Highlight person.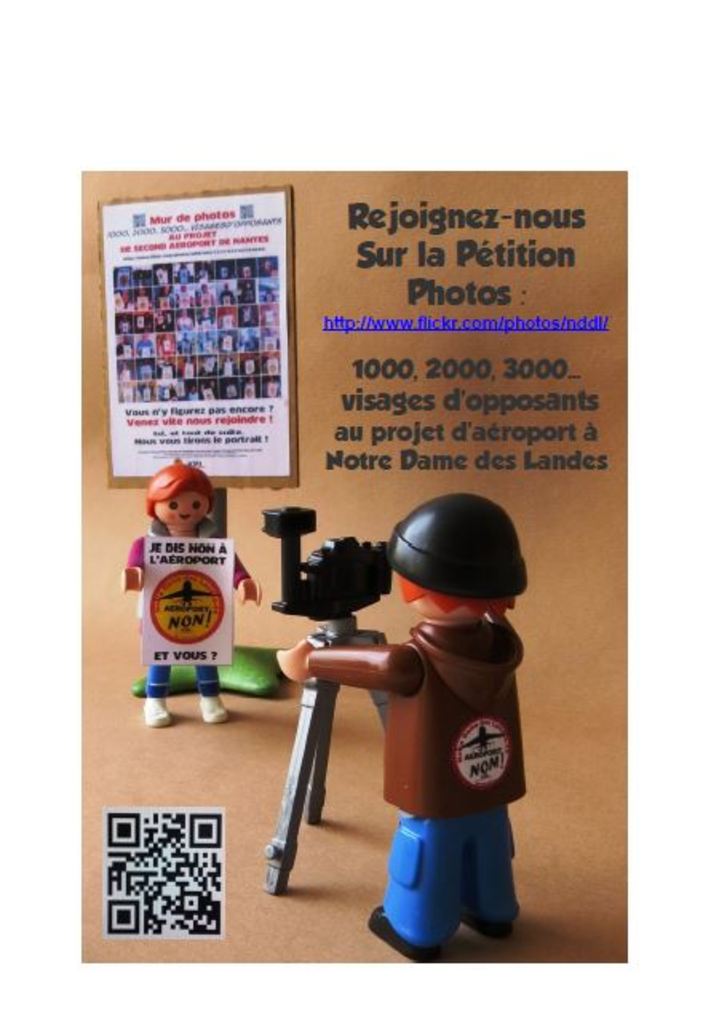
Highlighted region: 326 465 542 970.
